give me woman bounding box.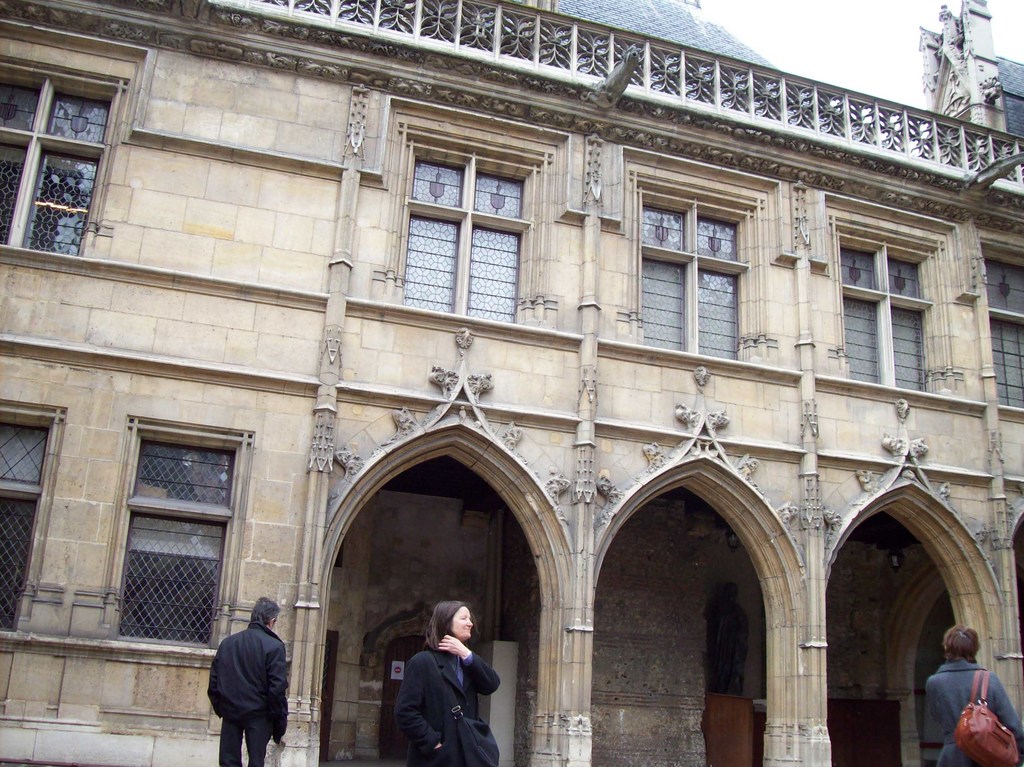
select_region(925, 626, 1023, 766).
